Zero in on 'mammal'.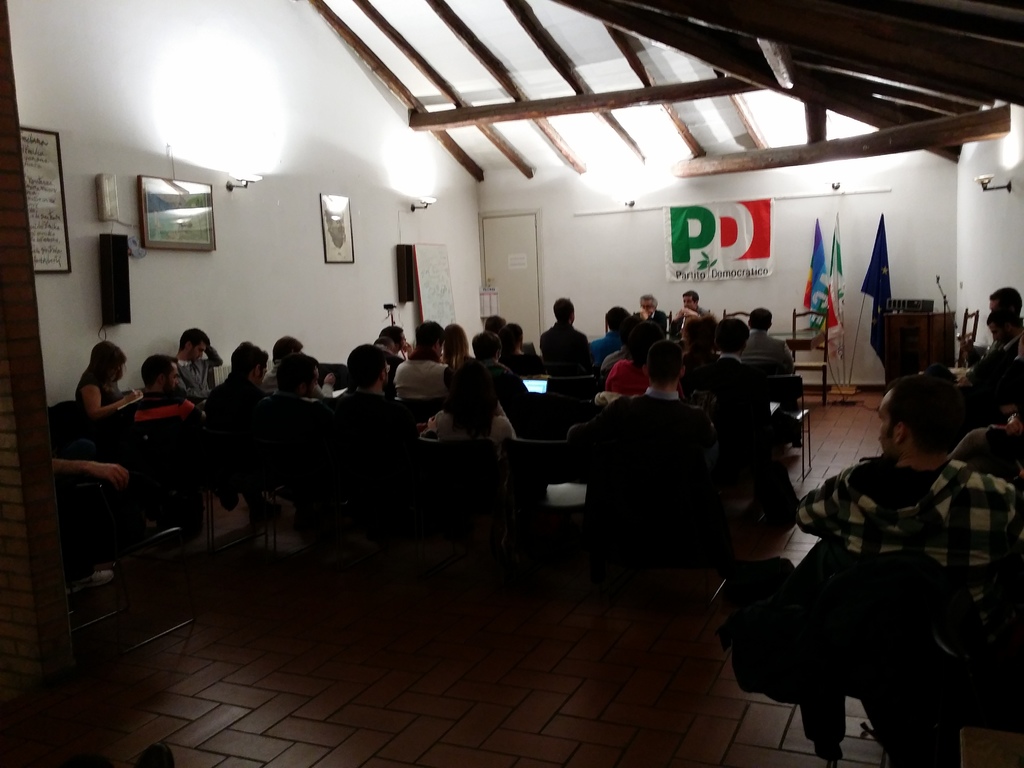
Zeroed in: <region>272, 350, 325, 406</region>.
